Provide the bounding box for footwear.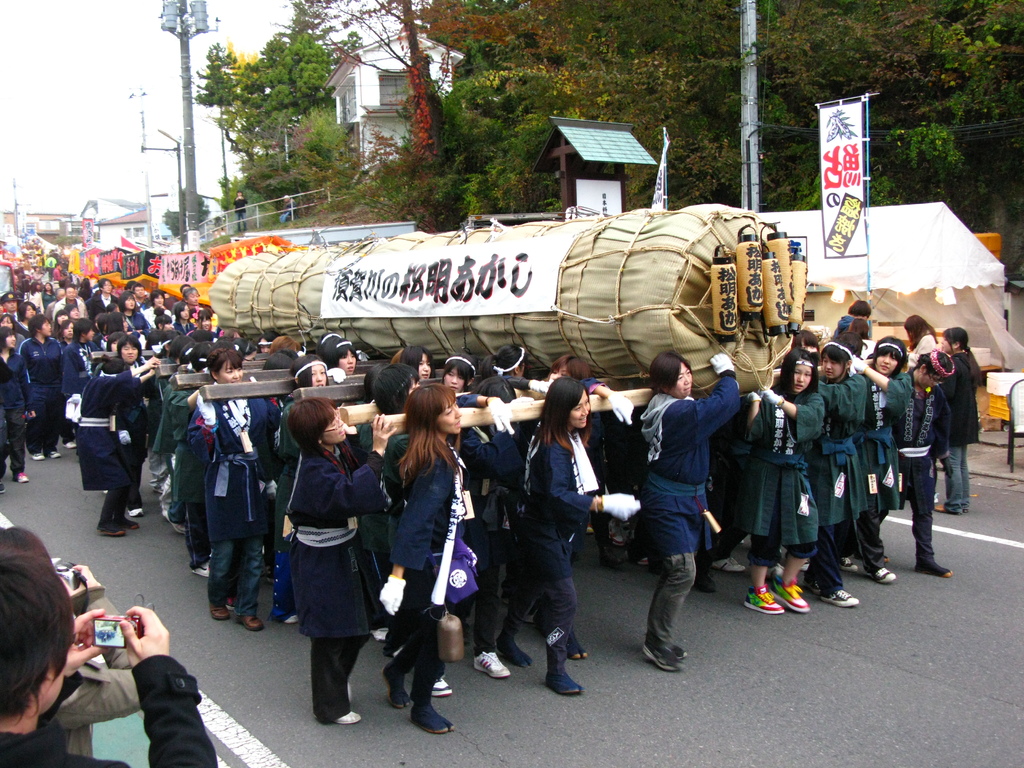
<bbox>31, 456, 42, 460</bbox>.
